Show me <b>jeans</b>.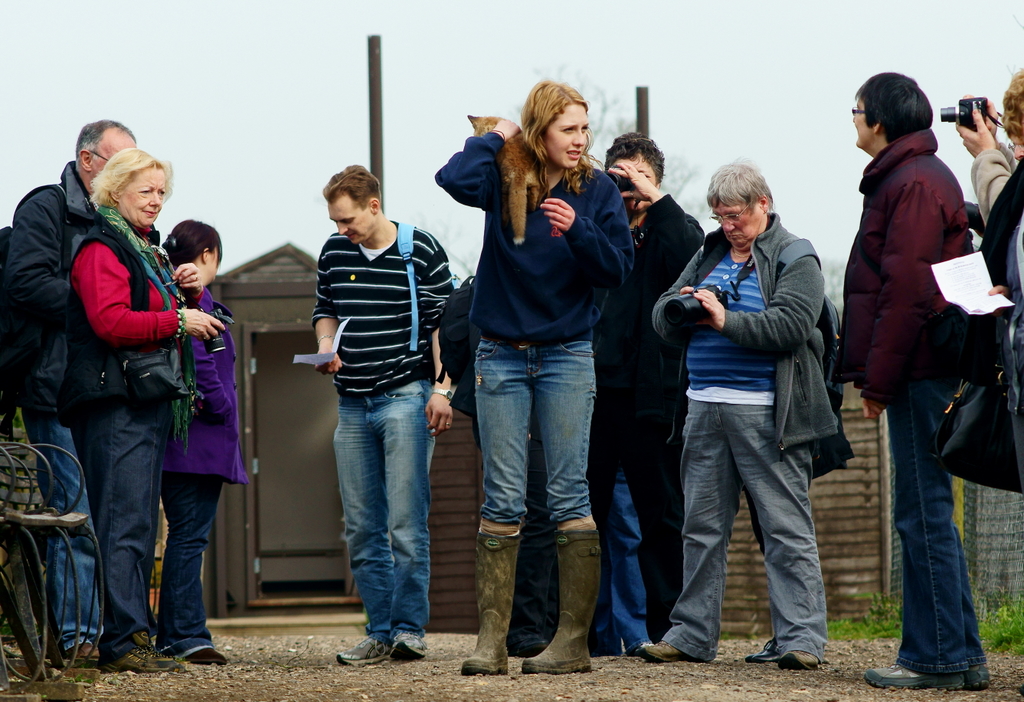
<b>jeans</b> is here: 29,407,106,657.
